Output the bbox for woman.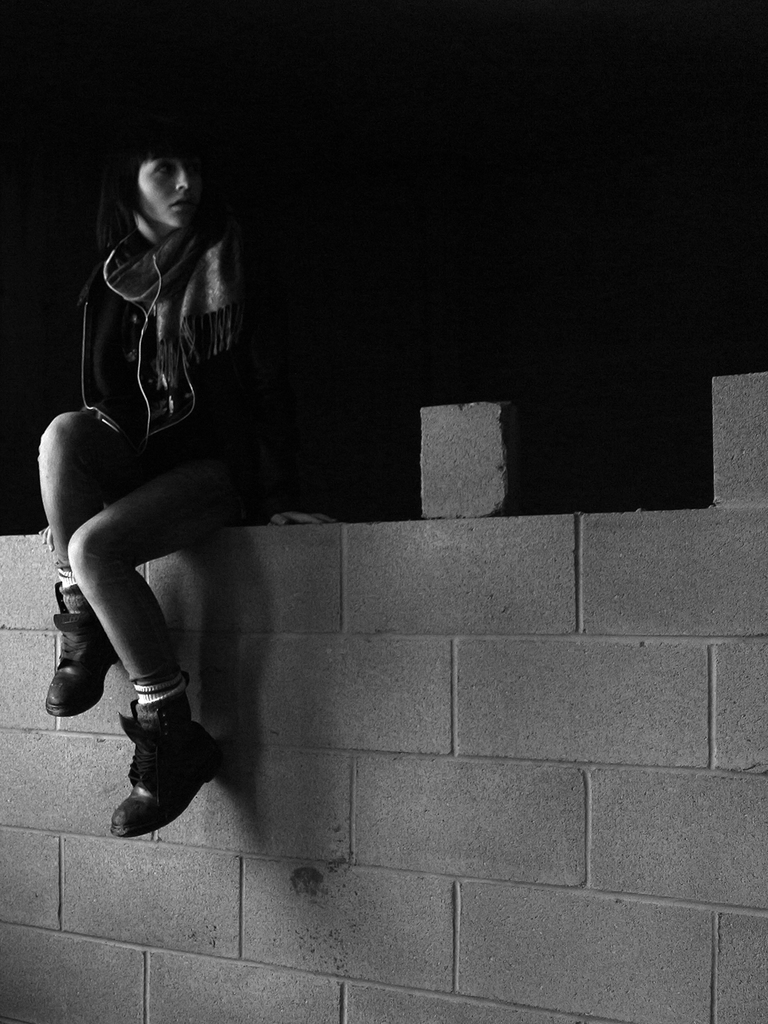
x1=38, y1=69, x2=359, y2=888.
